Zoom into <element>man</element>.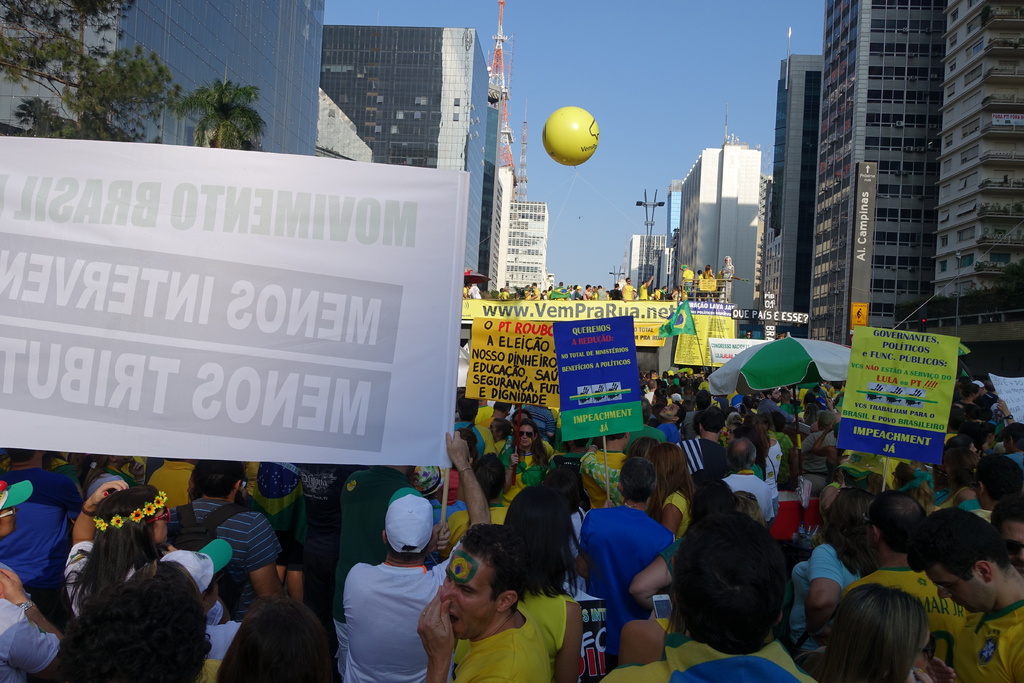
Zoom target: 572 439 675 659.
